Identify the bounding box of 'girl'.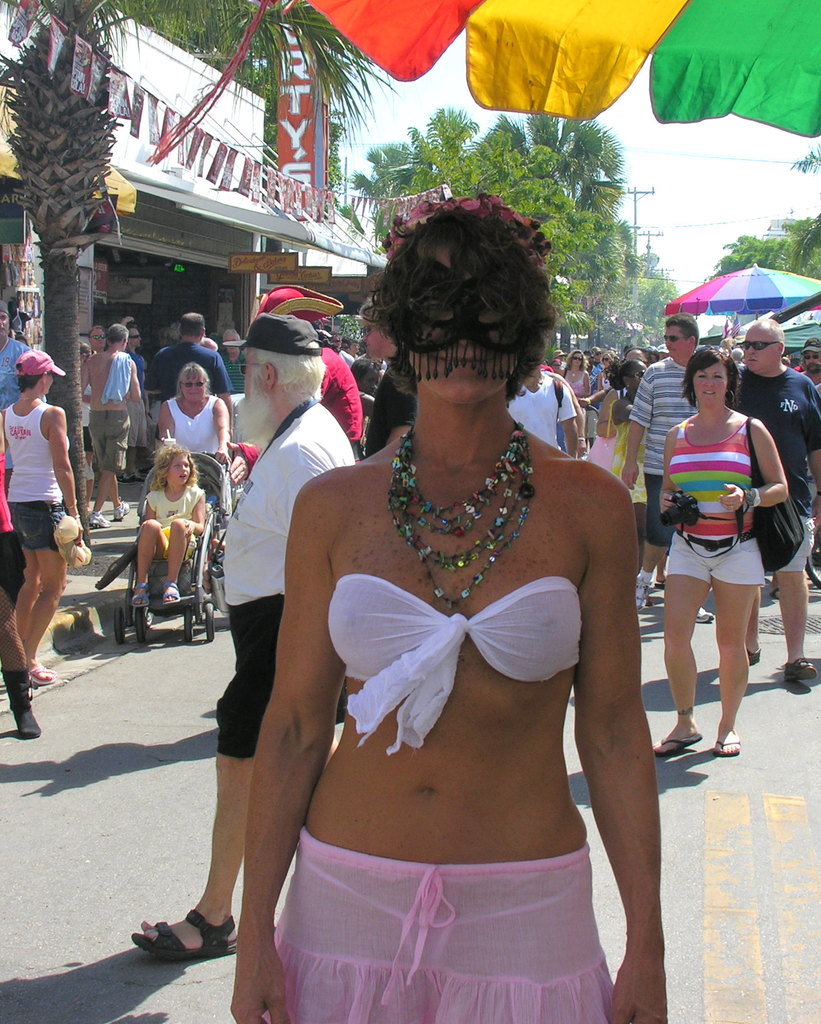
region(553, 345, 591, 420).
